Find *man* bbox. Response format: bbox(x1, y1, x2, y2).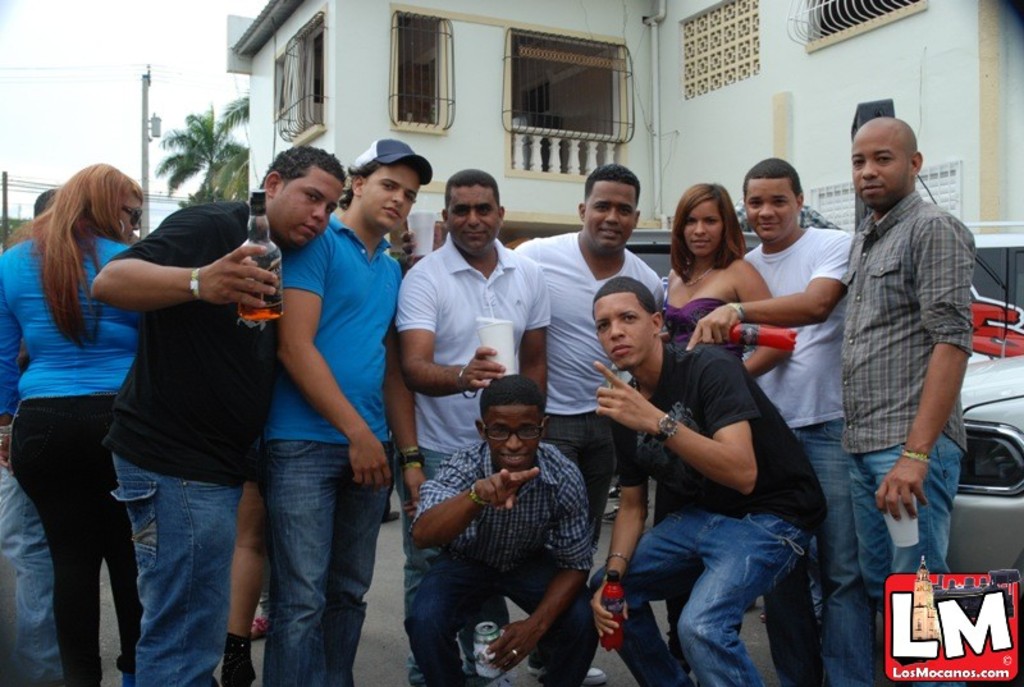
bbox(833, 120, 977, 686).
